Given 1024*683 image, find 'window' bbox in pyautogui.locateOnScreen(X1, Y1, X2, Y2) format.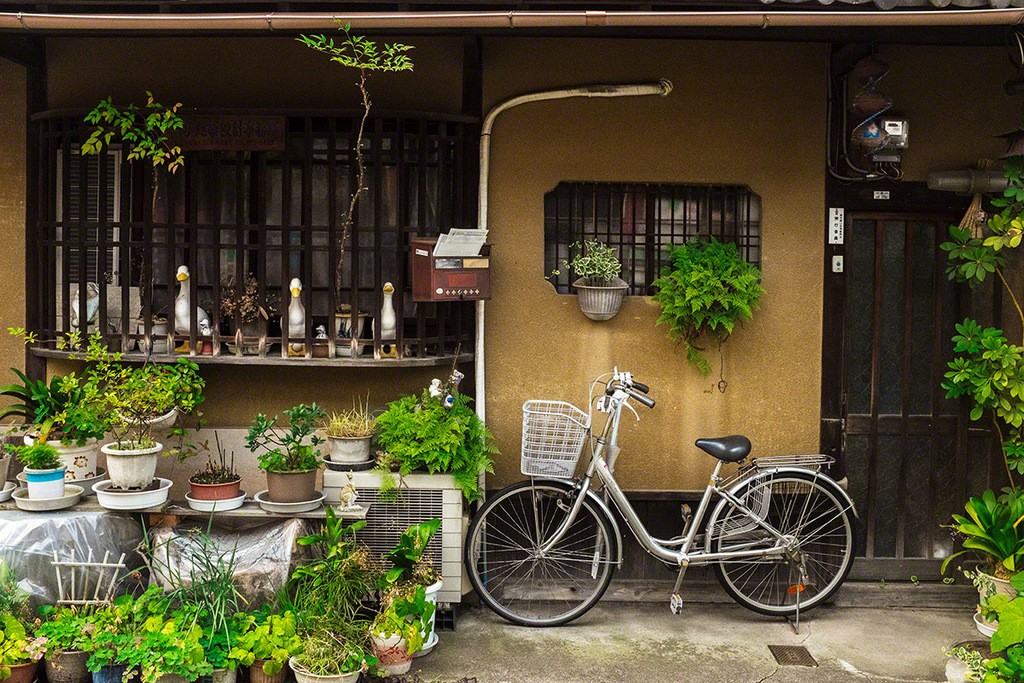
pyautogui.locateOnScreen(535, 171, 747, 295).
